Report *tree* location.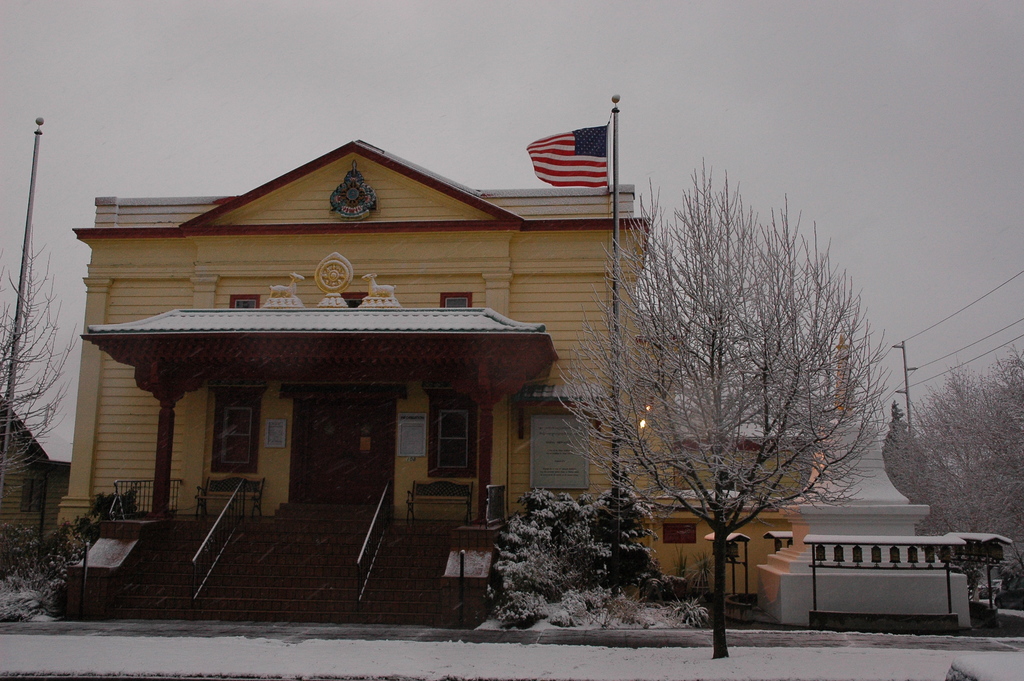
Report: l=534, t=158, r=886, b=661.
